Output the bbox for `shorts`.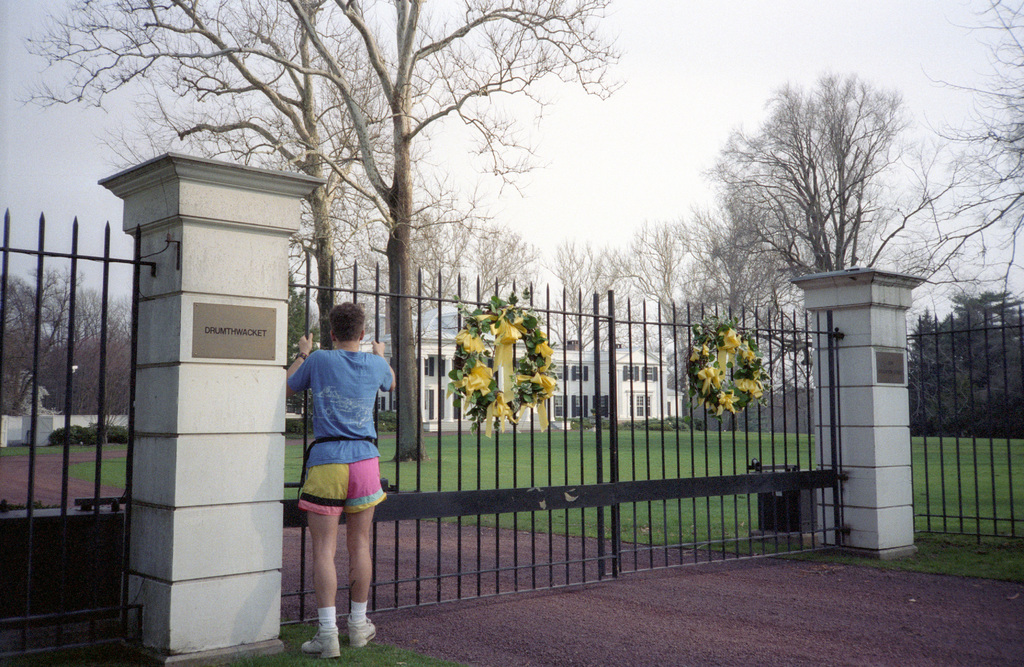
<bbox>296, 456, 388, 517</bbox>.
